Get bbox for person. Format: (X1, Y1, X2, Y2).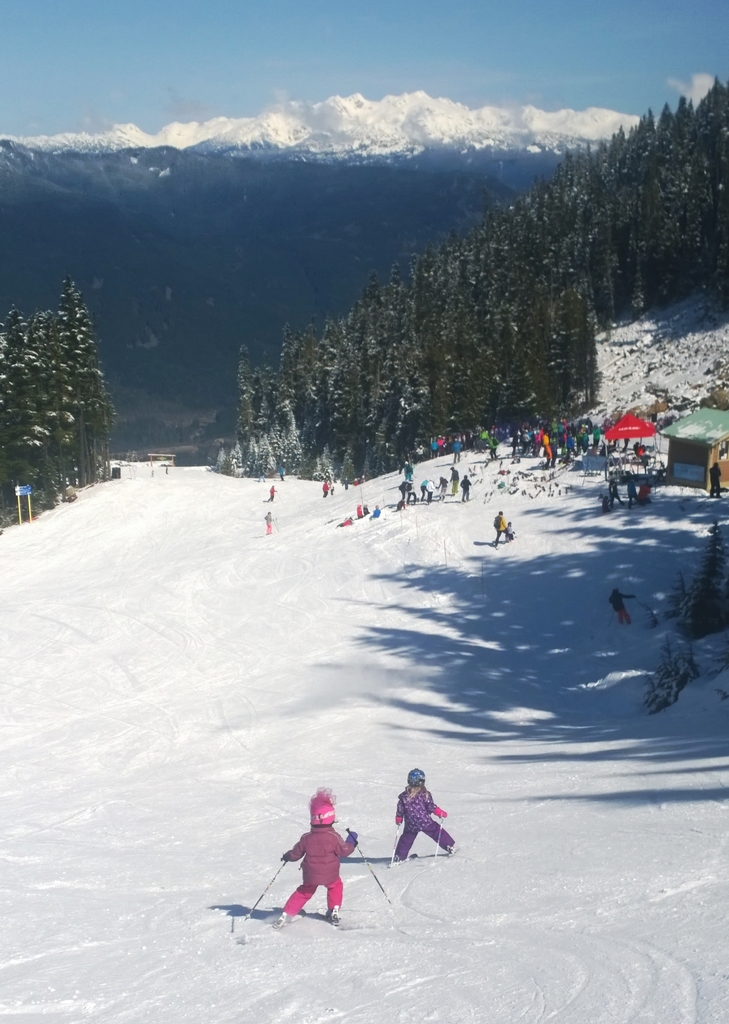
(706, 459, 726, 495).
